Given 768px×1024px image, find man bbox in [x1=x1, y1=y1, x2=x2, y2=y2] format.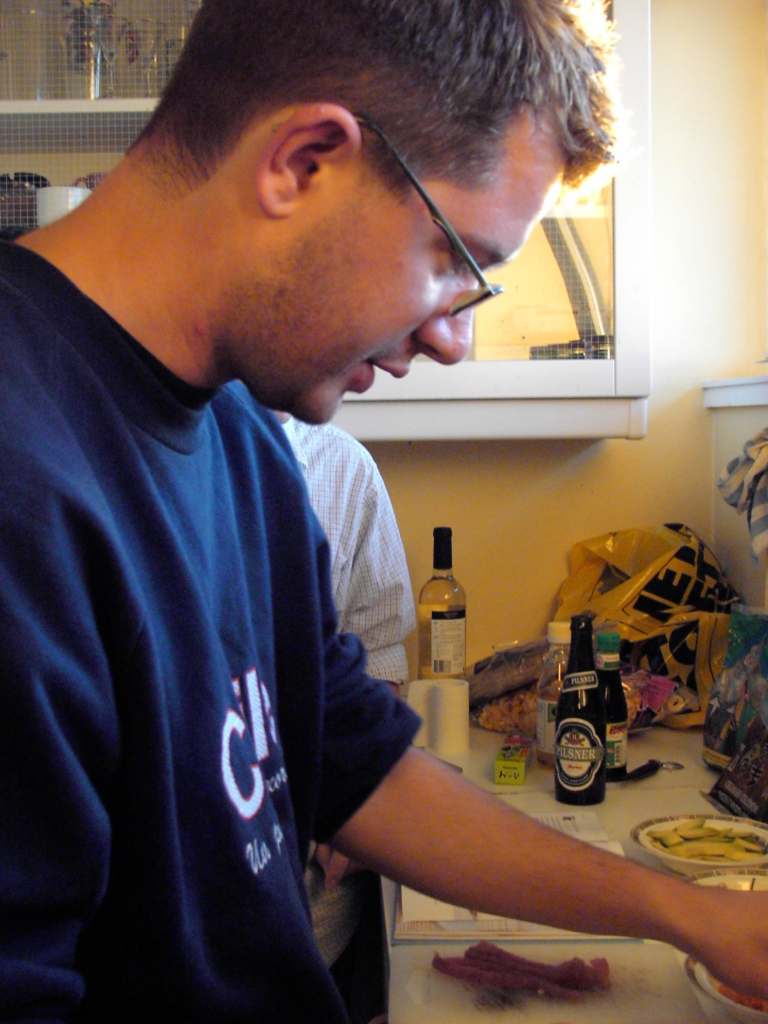
[x1=0, y1=0, x2=766, y2=1023].
